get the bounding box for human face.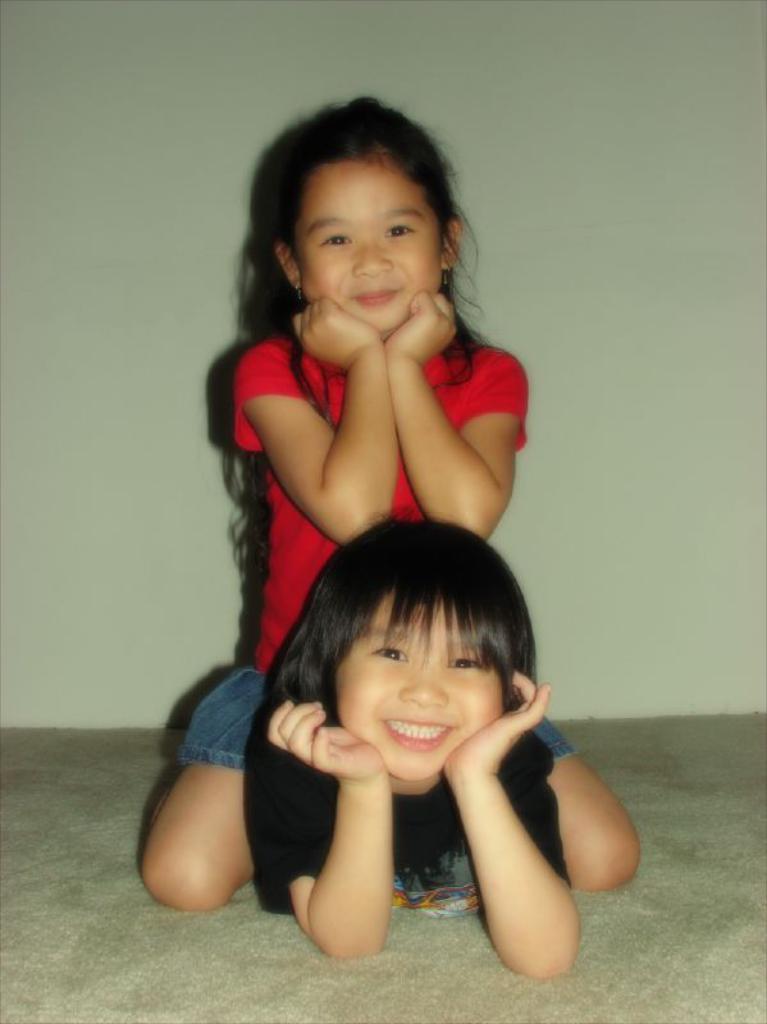
crop(293, 156, 444, 330).
